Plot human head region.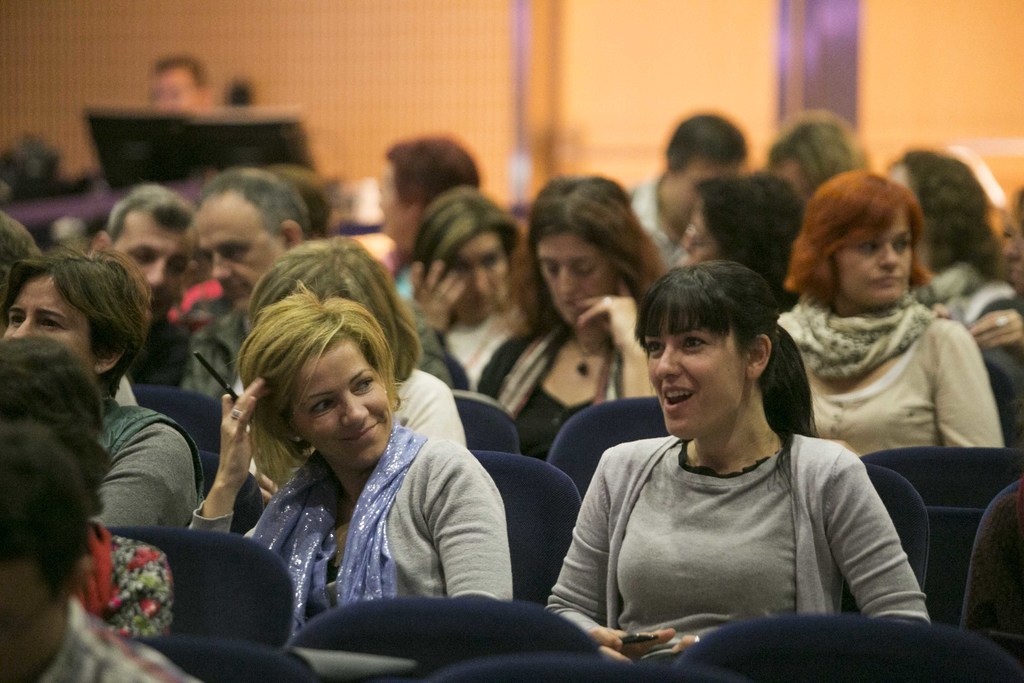
Plotted at <box>643,261,798,434</box>.
